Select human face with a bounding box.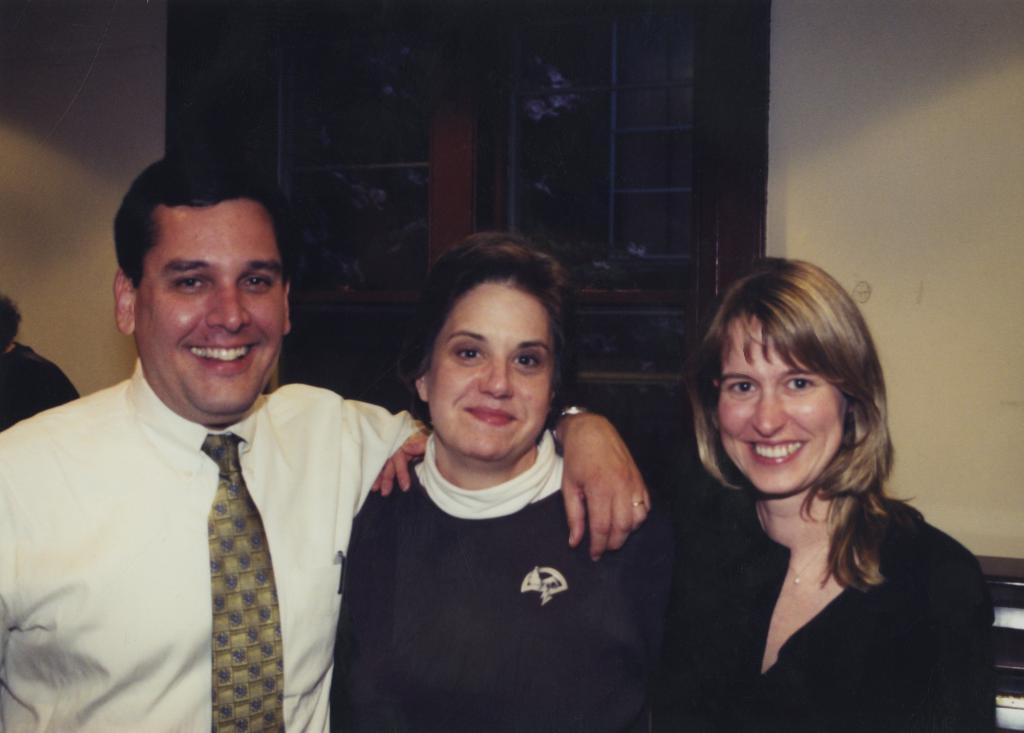
<box>131,210,285,418</box>.
